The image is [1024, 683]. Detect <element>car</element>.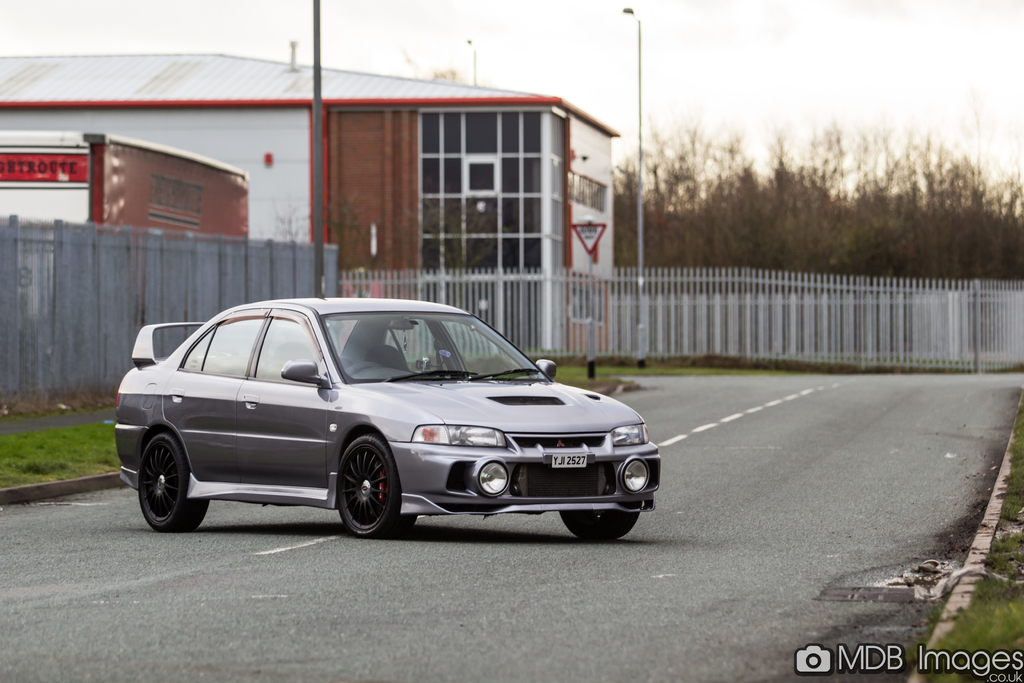
Detection: bbox=(99, 299, 676, 545).
